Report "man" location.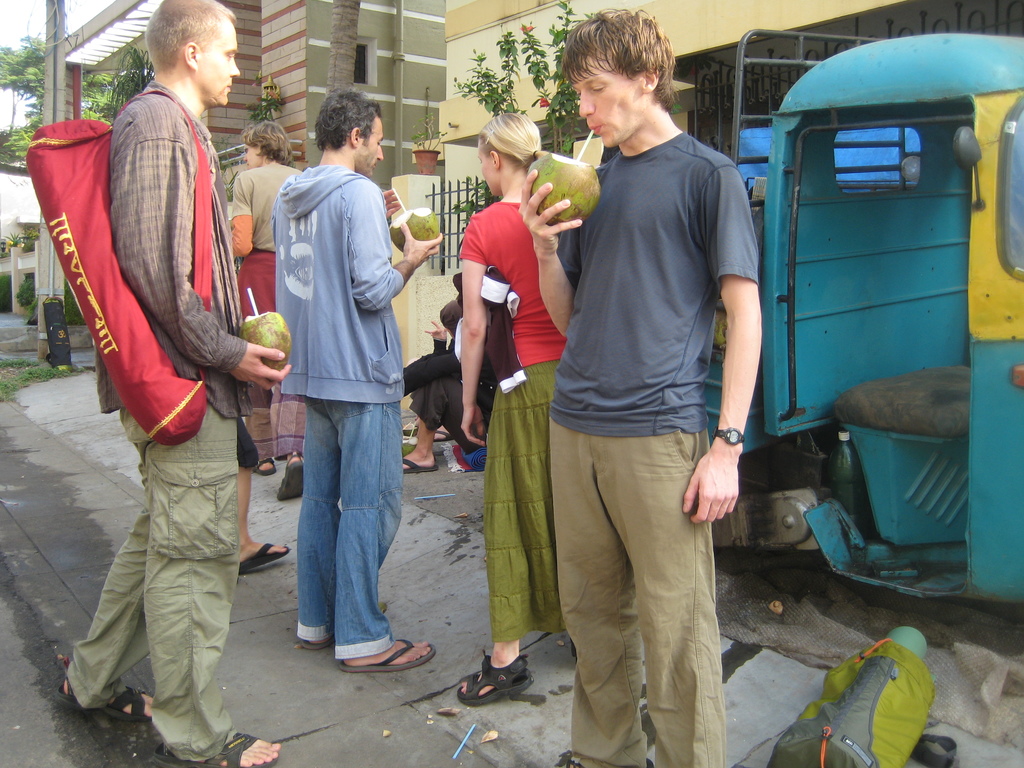
Report: [left=531, top=16, right=772, bottom=762].
